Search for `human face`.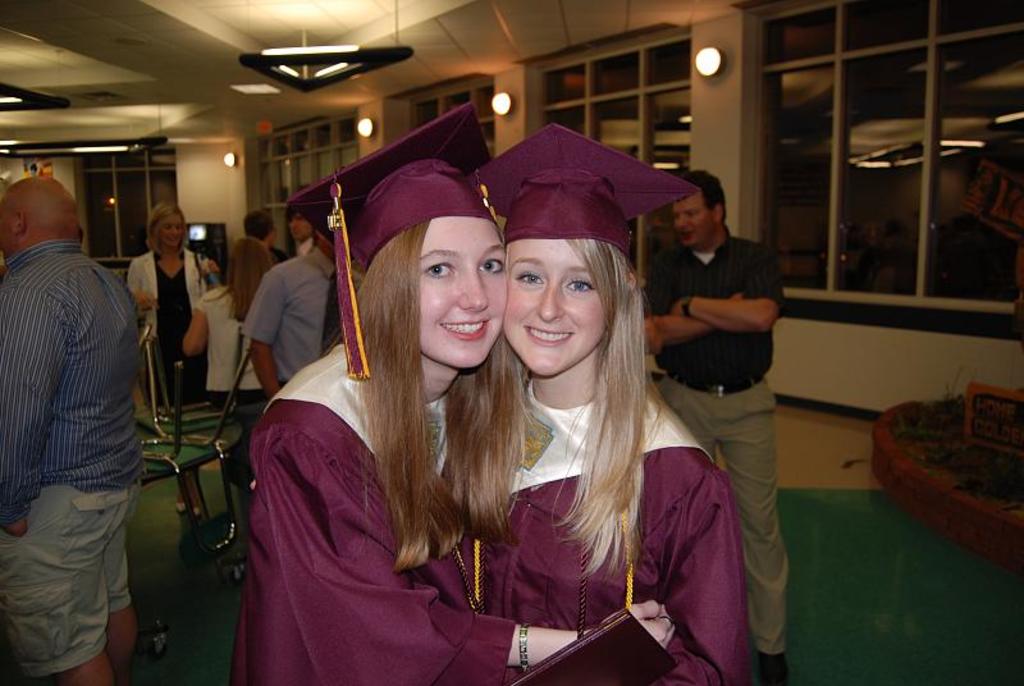
Found at <bbox>161, 218, 186, 251</bbox>.
